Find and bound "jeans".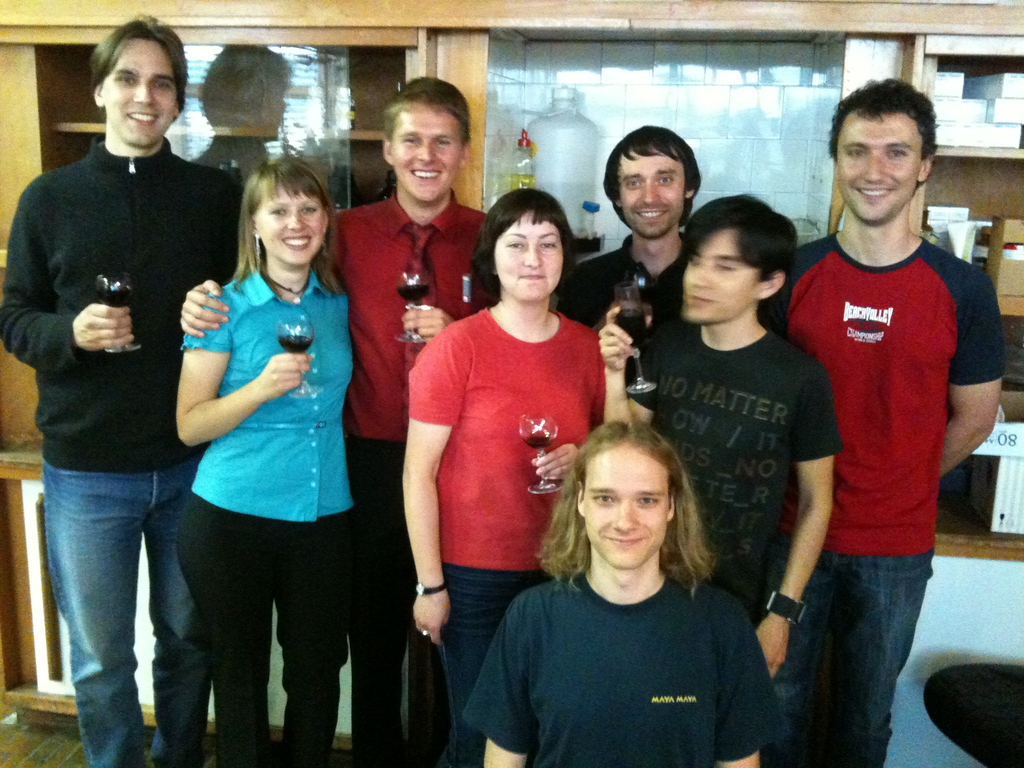
Bound: bbox=[767, 555, 932, 762].
